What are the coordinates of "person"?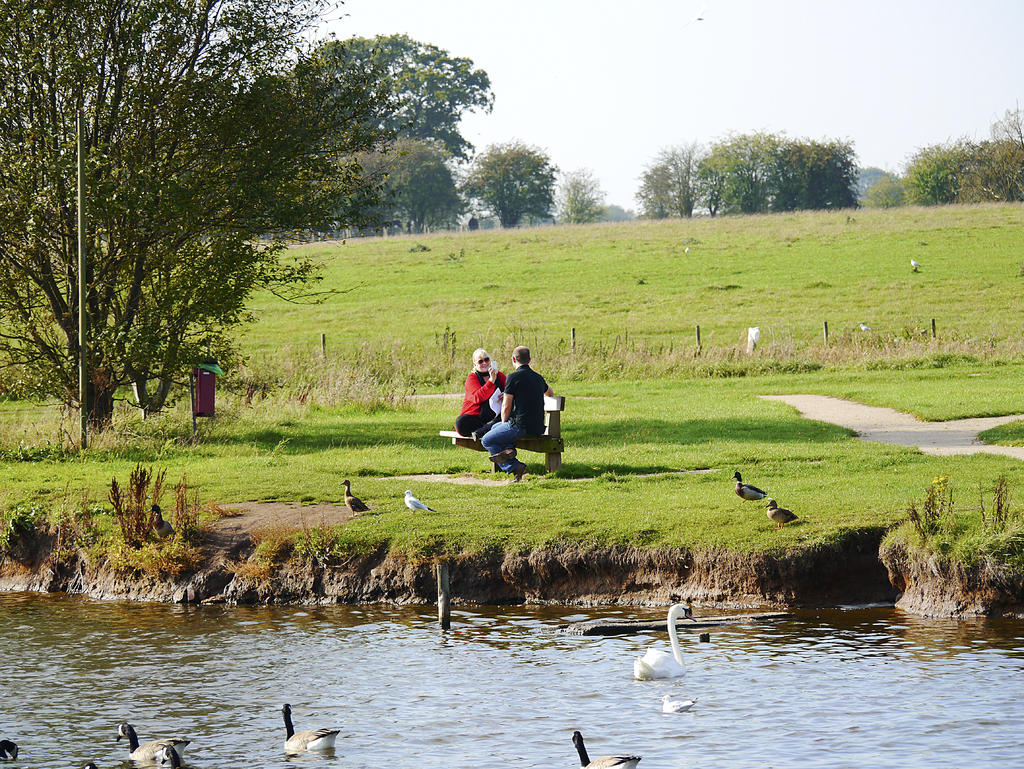
(454, 347, 509, 438).
